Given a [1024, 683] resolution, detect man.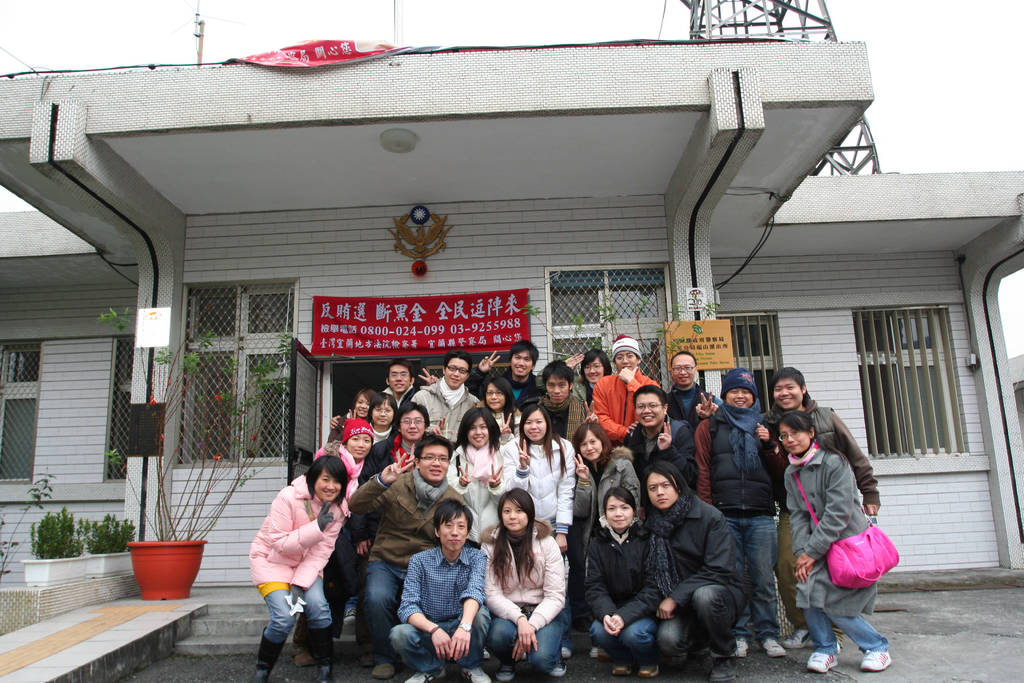
locate(636, 464, 766, 682).
